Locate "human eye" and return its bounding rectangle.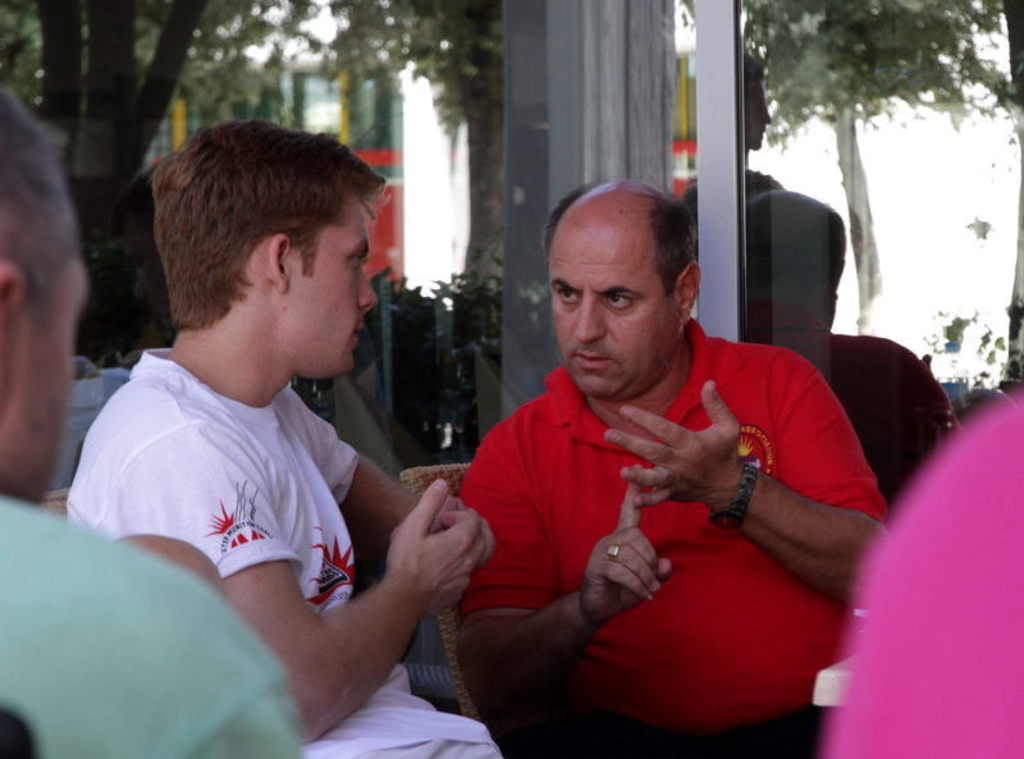
[x1=600, y1=288, x2=640, y2=312].
